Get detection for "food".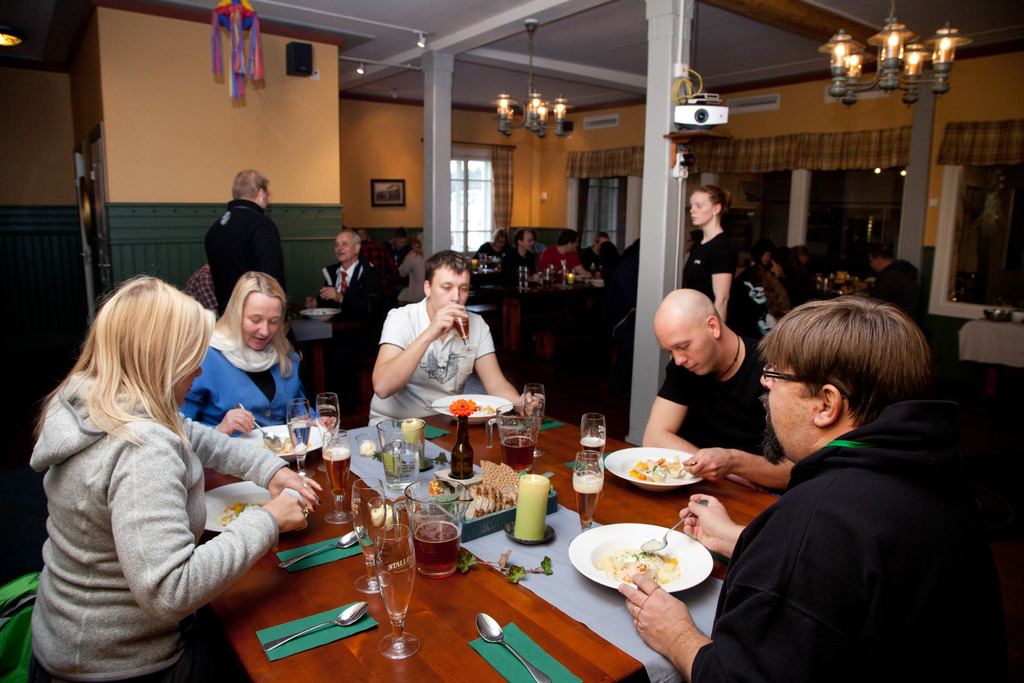
Detection: 374, 506, 394, 532.
